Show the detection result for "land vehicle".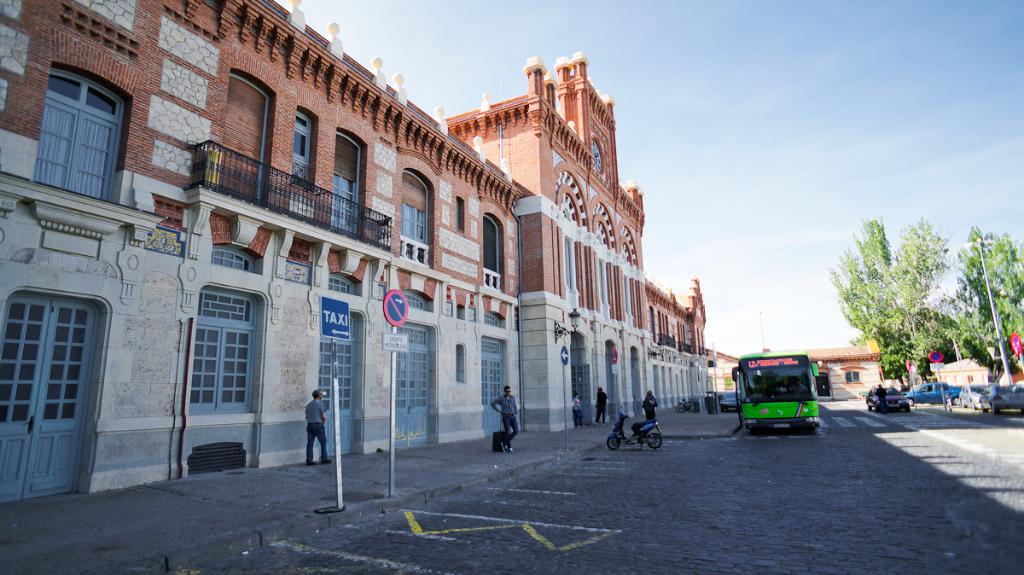
select_region(976, 382, 1023, 412).
